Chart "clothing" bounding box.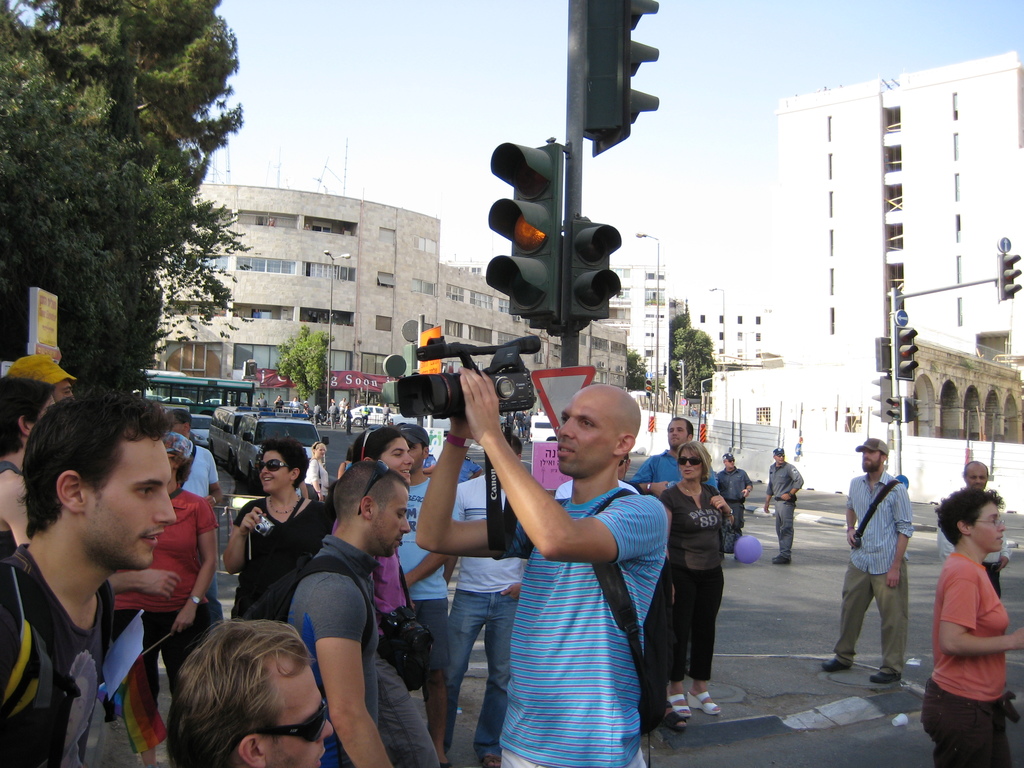
Charted: crop(491, 422, 655, 739).
